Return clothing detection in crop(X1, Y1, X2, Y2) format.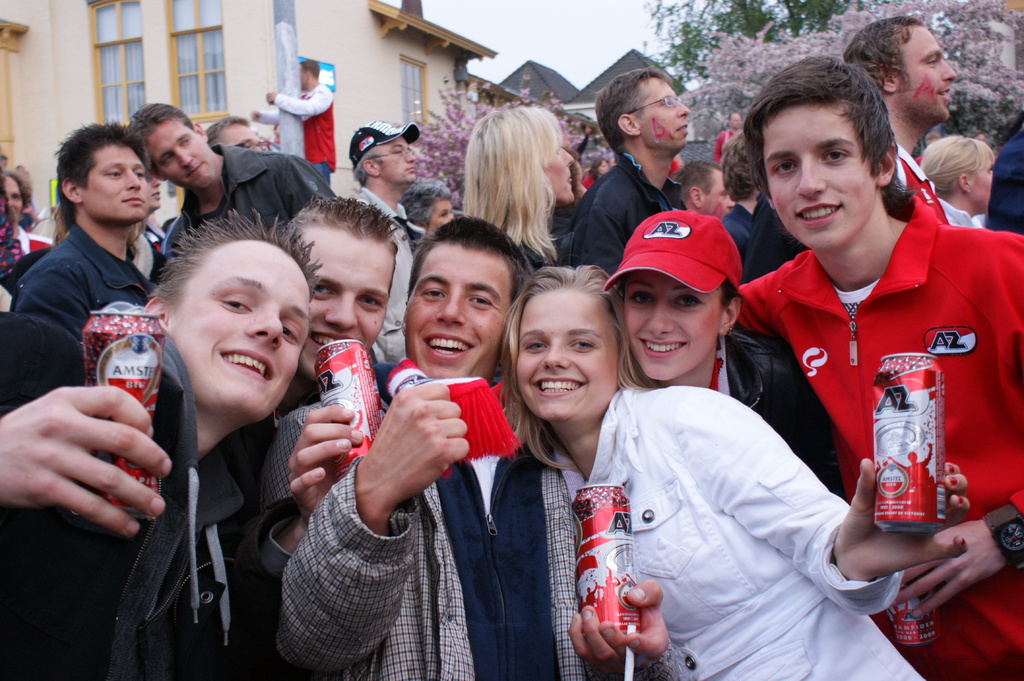
crop(756, 189, 1006, 599).
